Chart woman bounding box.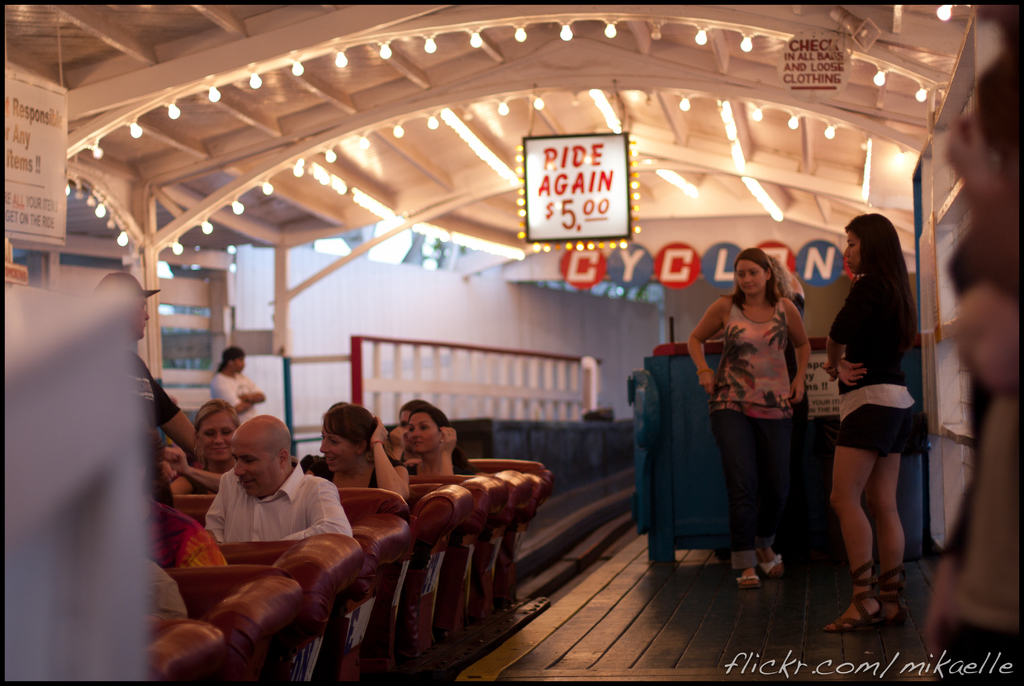
Charted: [300,405,413,505].
